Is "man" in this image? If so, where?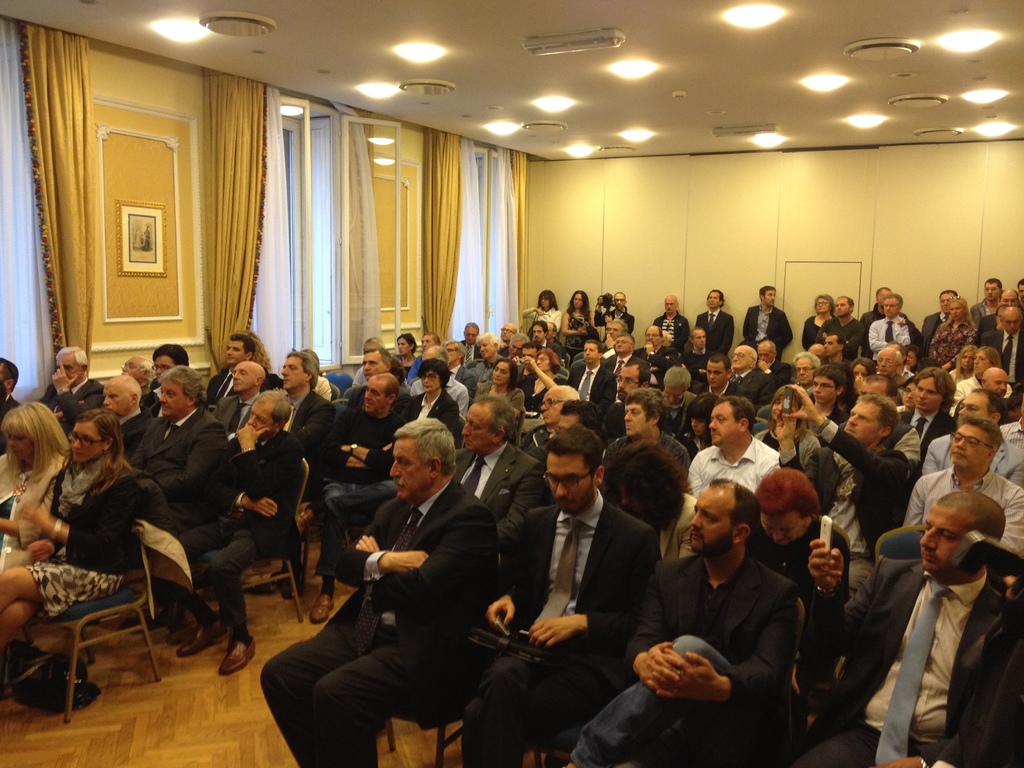
Yes, at (x1=592, y1=334, x2=636, y2=395).
